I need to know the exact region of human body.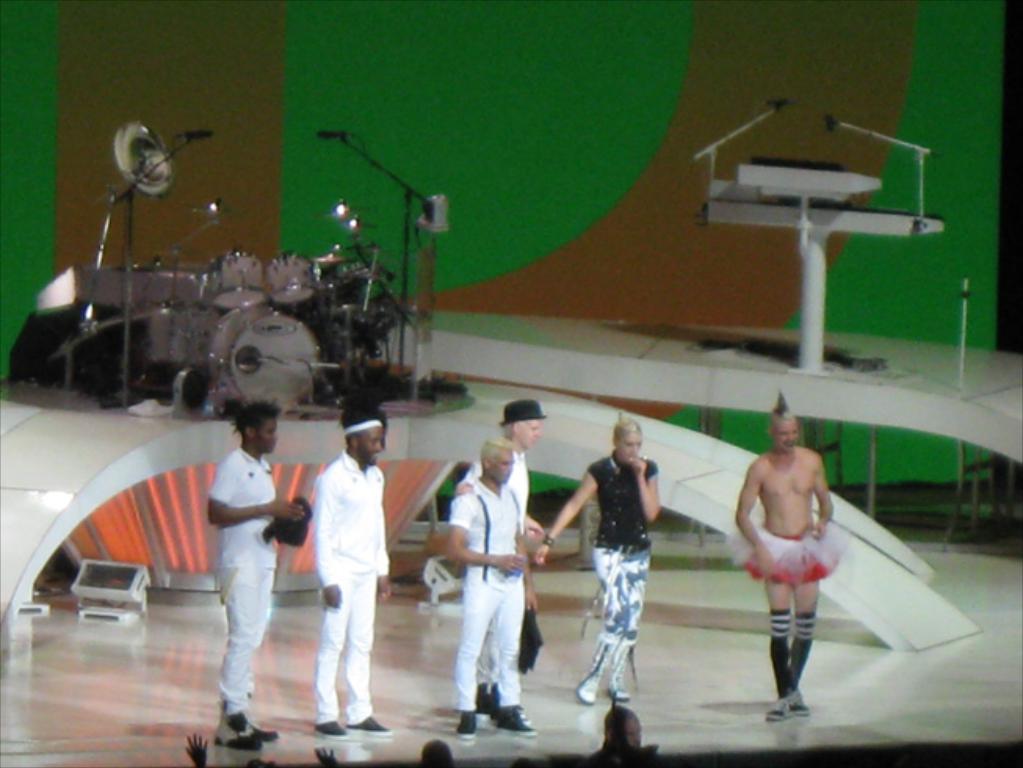
Region: 453/439/545/715.
